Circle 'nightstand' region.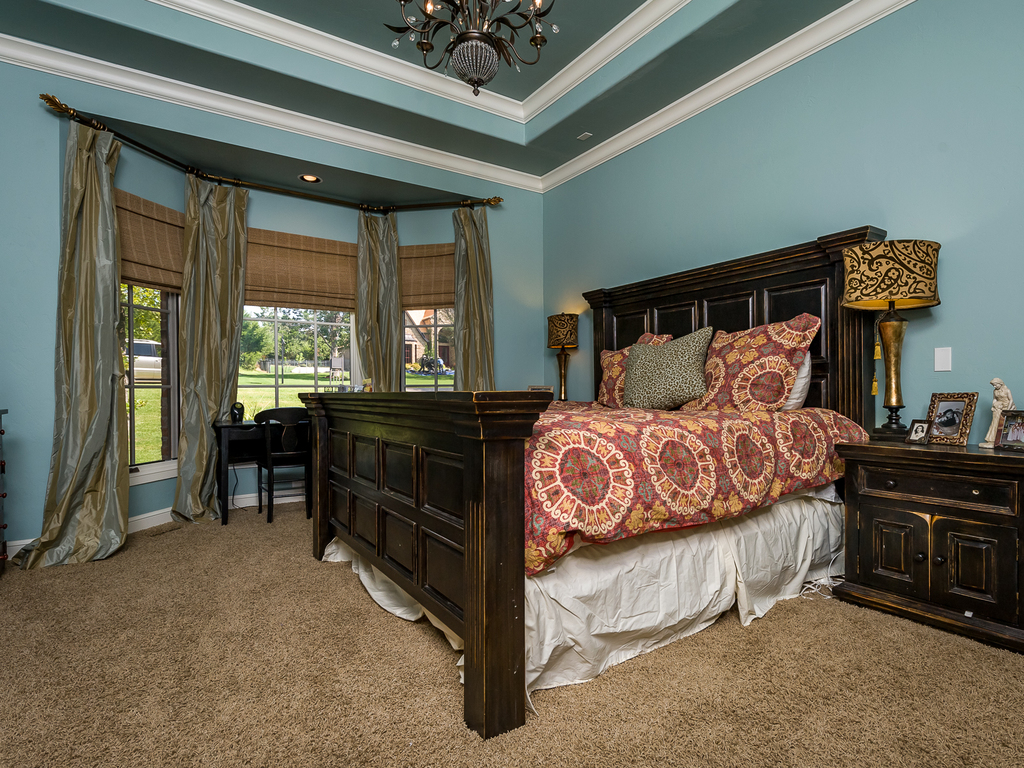
Region: [844, 396, 1014, 629].
